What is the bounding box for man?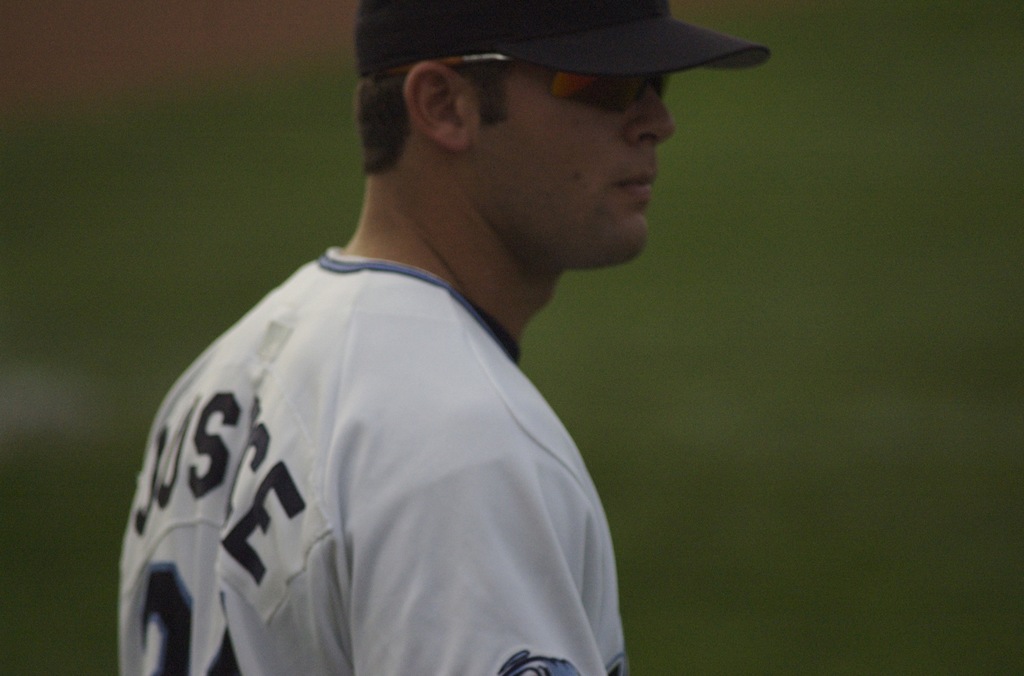
116/0/771/675.
